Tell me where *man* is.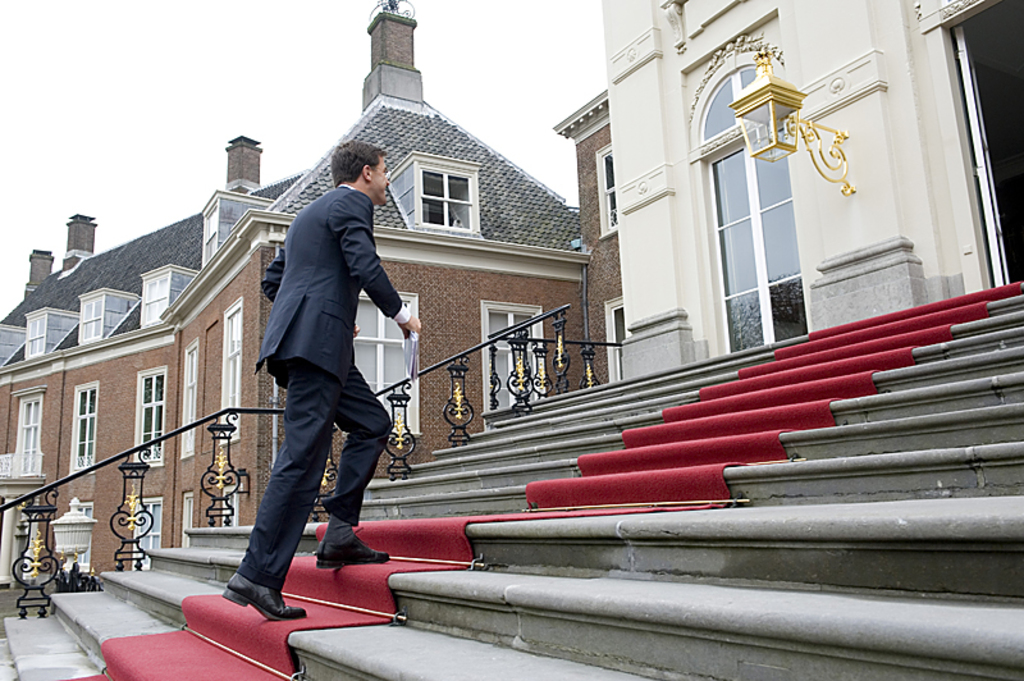
*man* is at bbox=[219, 141, 429, 631].
